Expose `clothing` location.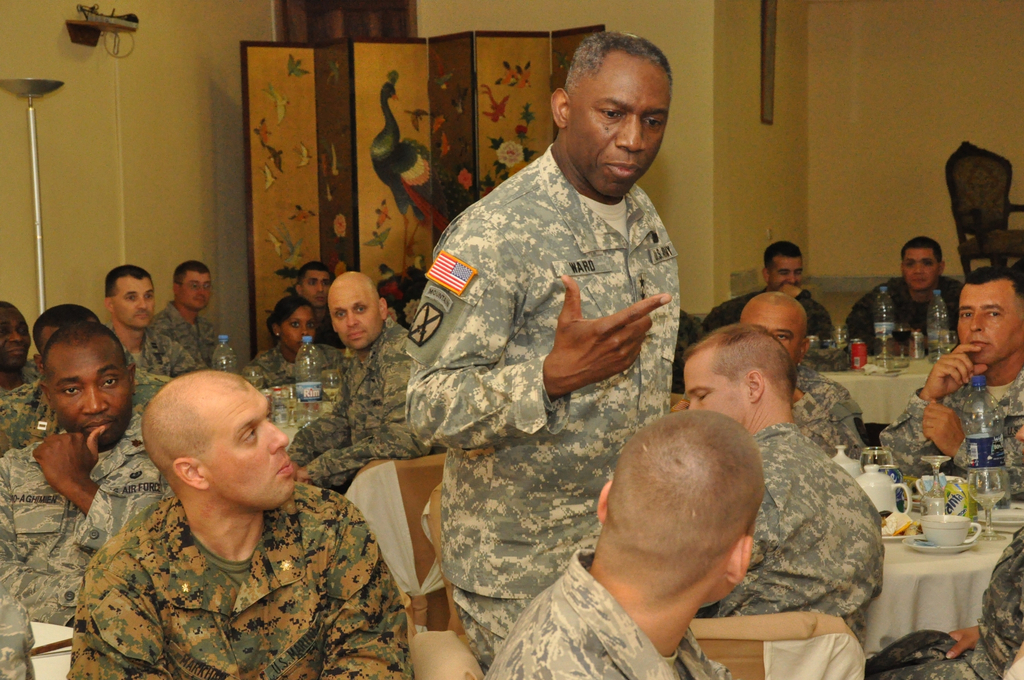
Exposed at 1,434,181,679.
